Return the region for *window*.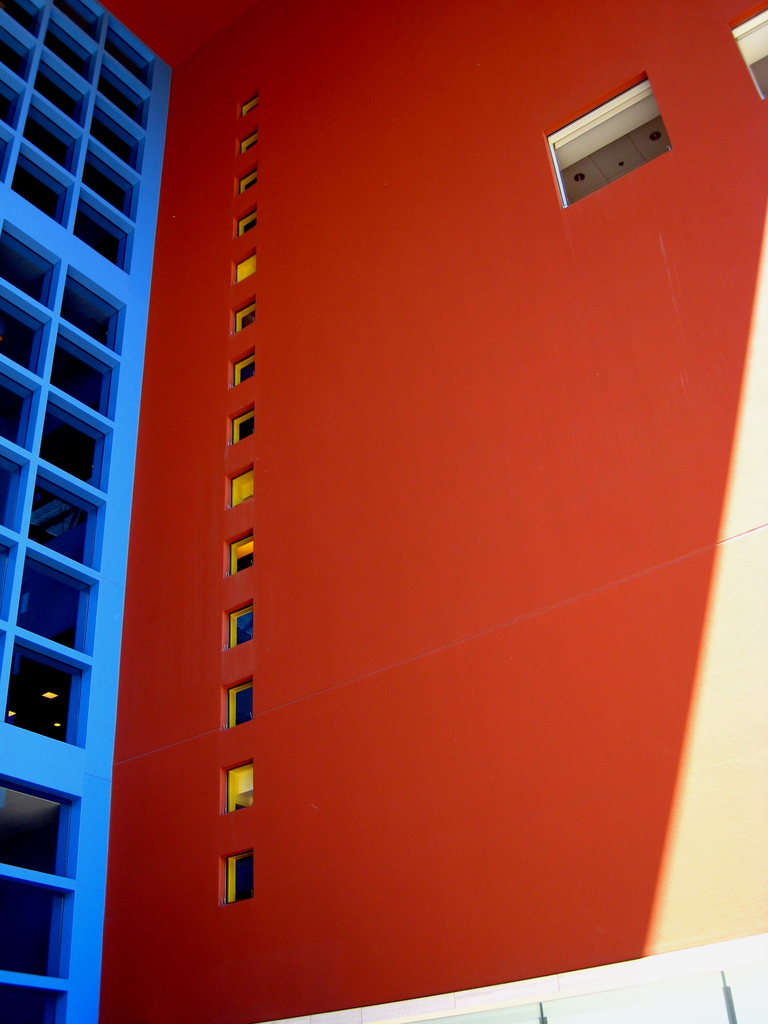
[232,305,251,332].
